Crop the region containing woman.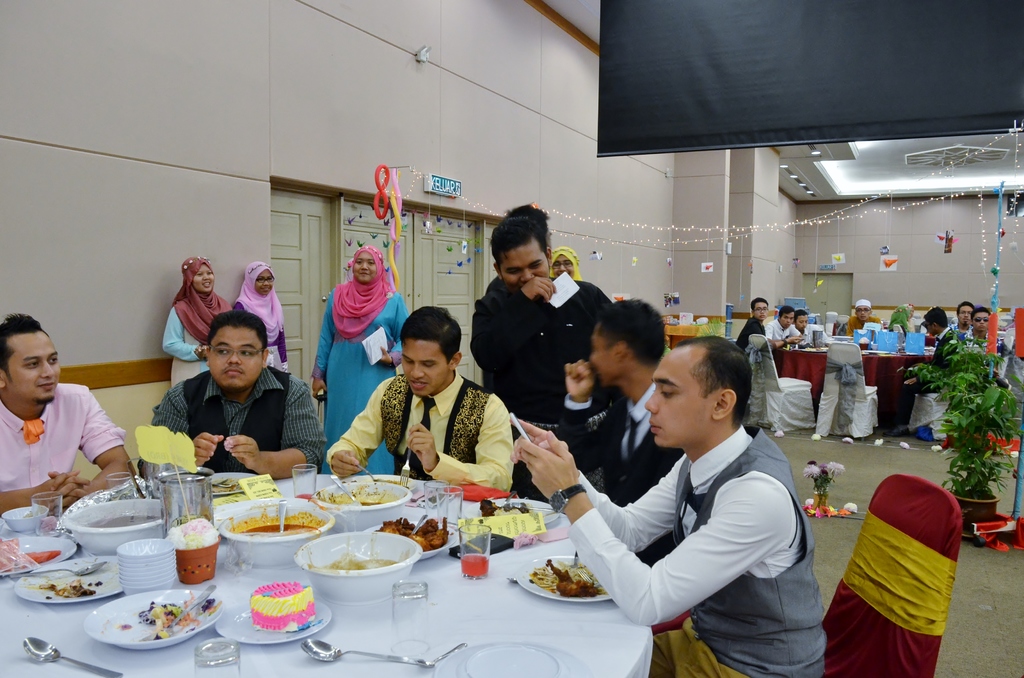
Crop region: (230, 261, 292, 379).
